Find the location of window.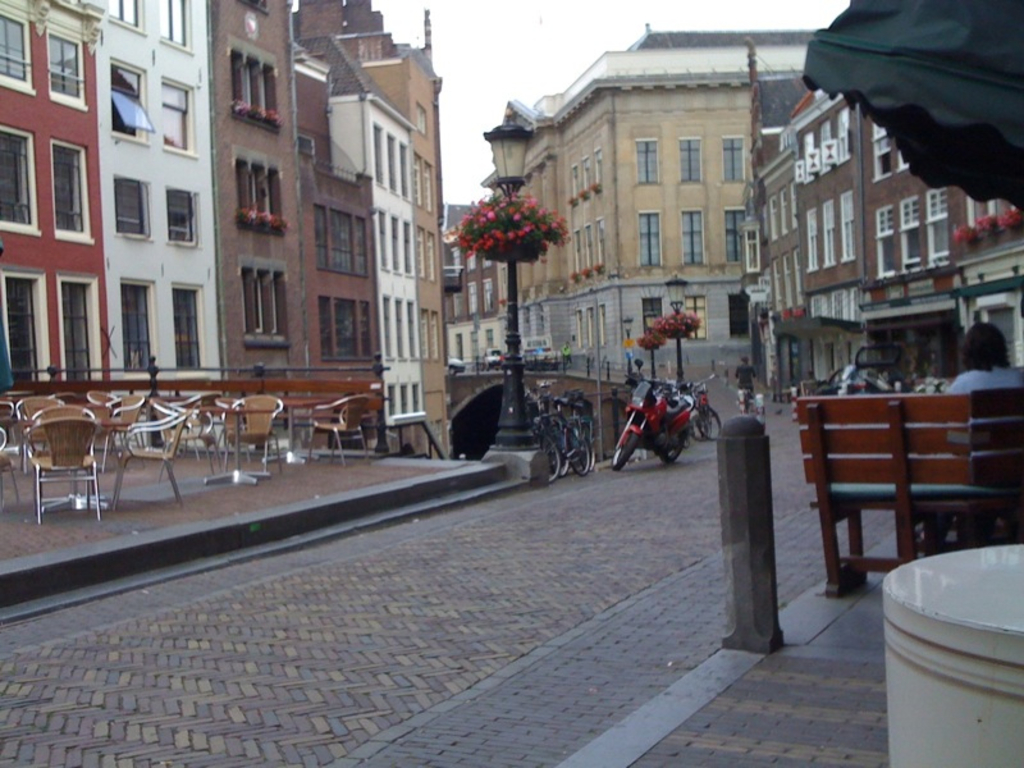
Location: {"left": 157, "top": 76, "right": 197, "bottom": 154}.
